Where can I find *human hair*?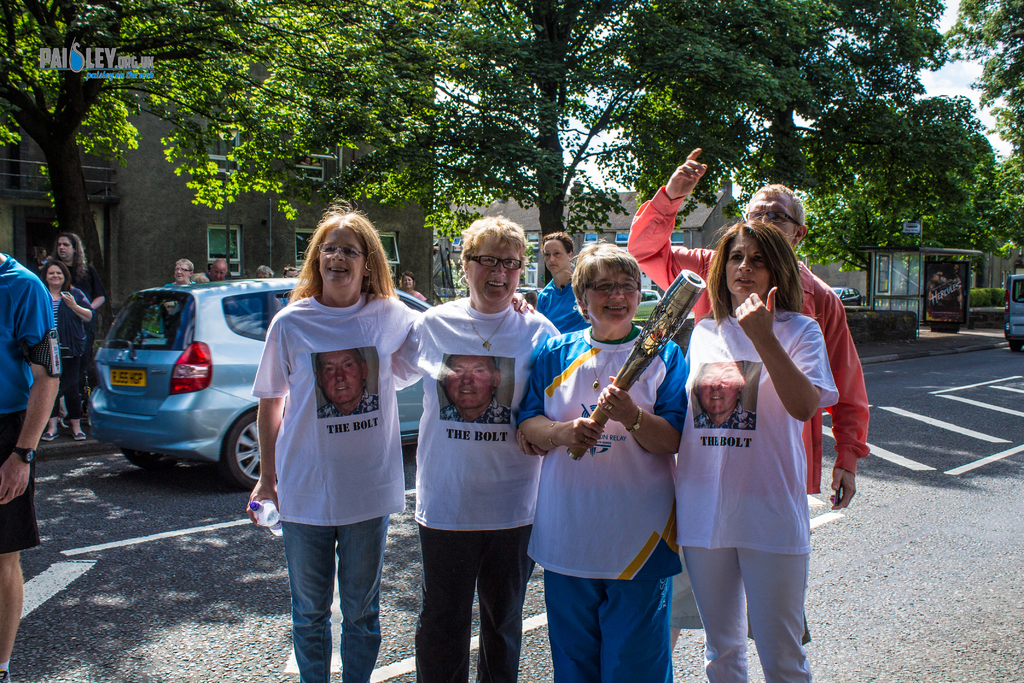
You can find it at rect(189, 272, 206, 283).
